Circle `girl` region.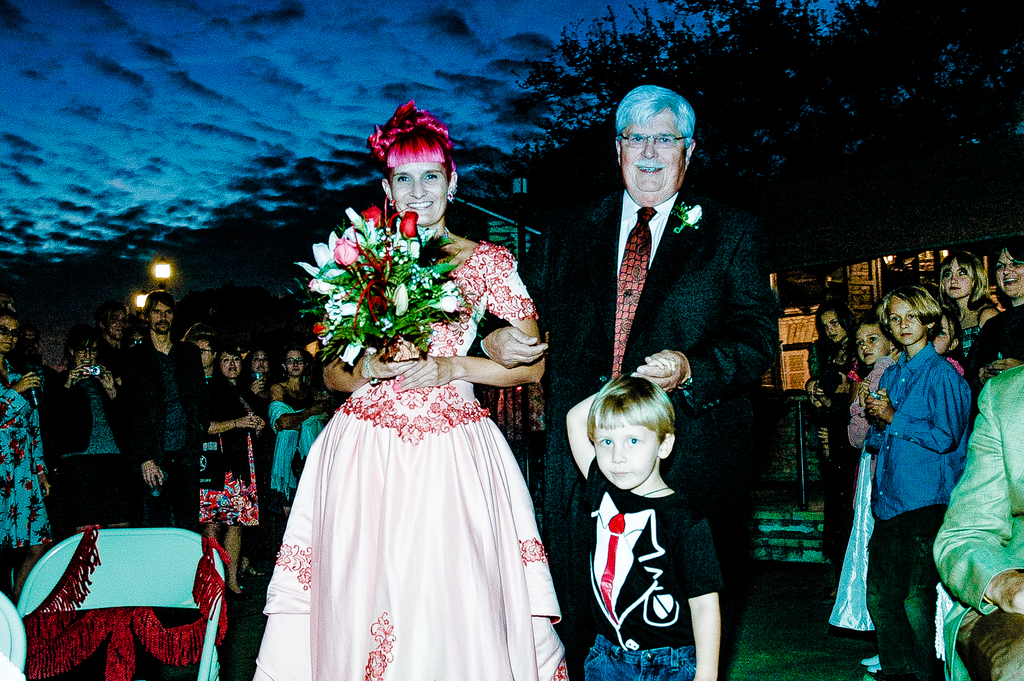
Region: select_region(930, 243, 1002, 369).
